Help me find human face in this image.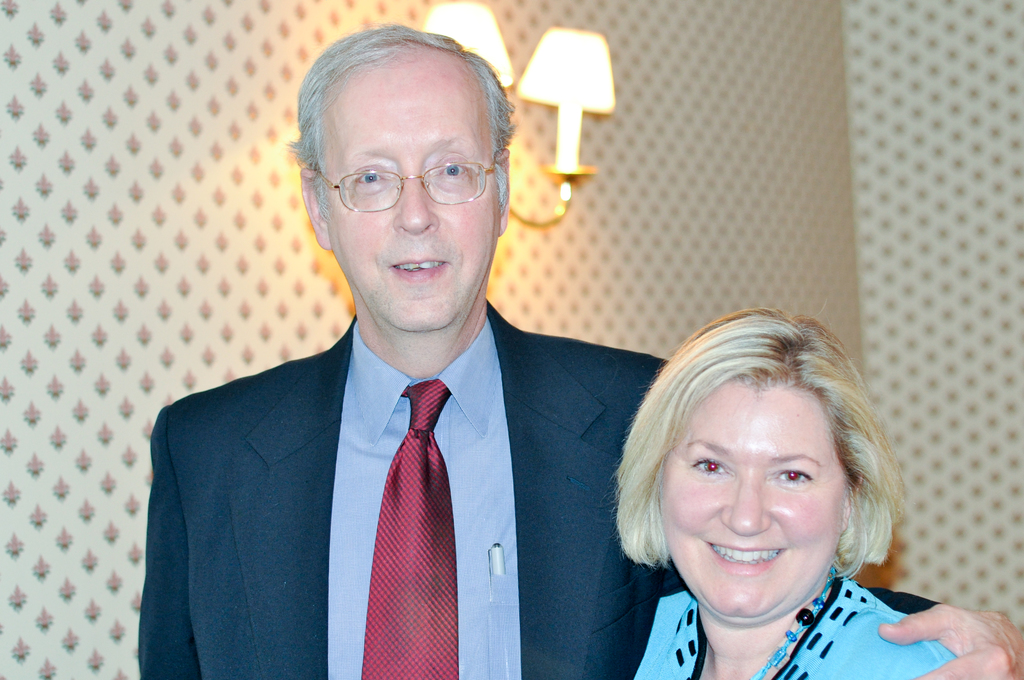
Found it: 322 58 499 334.
